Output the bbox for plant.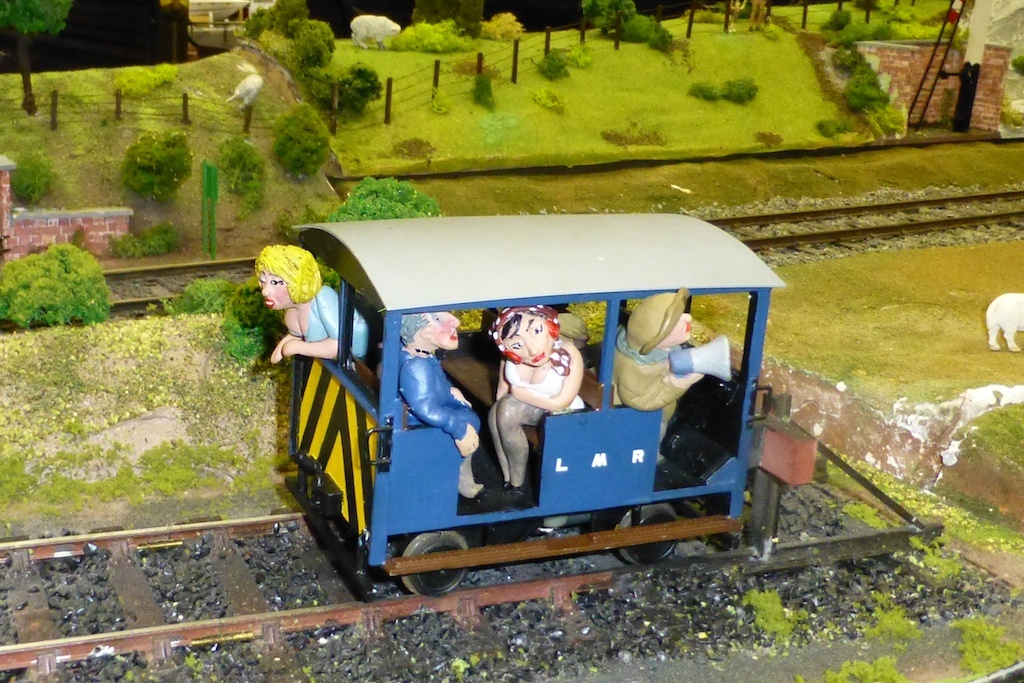
l=252, t=0, r=313, b=28.
